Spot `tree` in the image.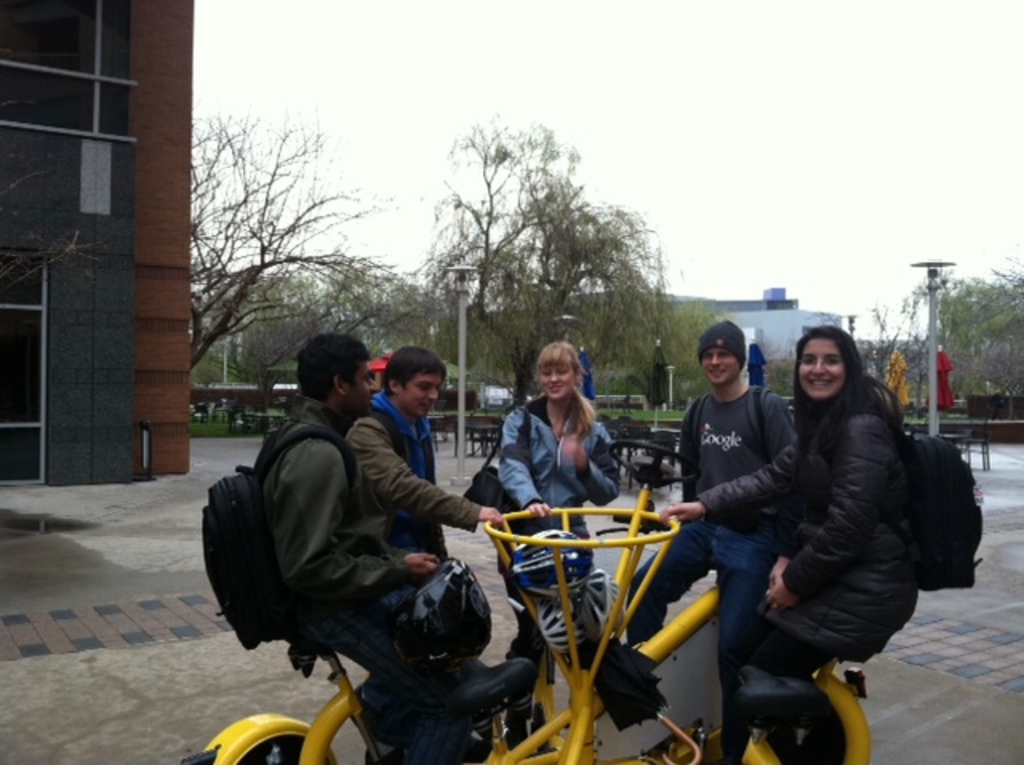
`tree` found at [x1=0, y1=74, x2=125, y2=418].
